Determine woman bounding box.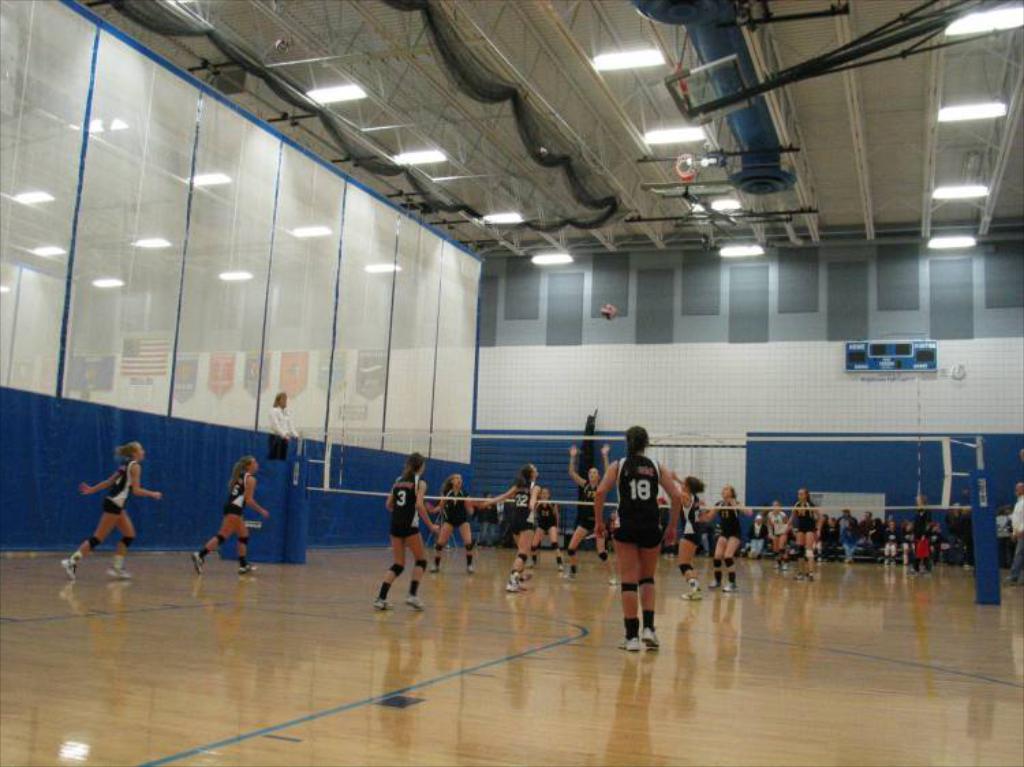
Determined: x1=782 y1=483 x2=823 y2=580.
